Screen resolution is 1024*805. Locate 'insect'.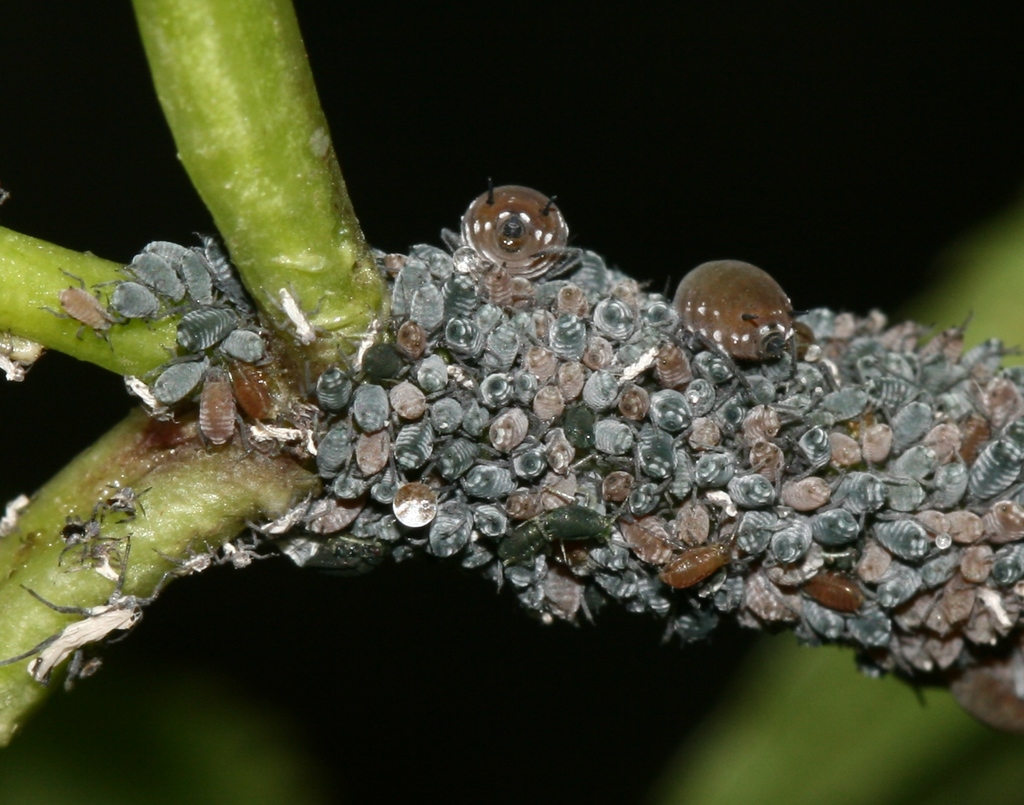
53, 516, 126, 585.
